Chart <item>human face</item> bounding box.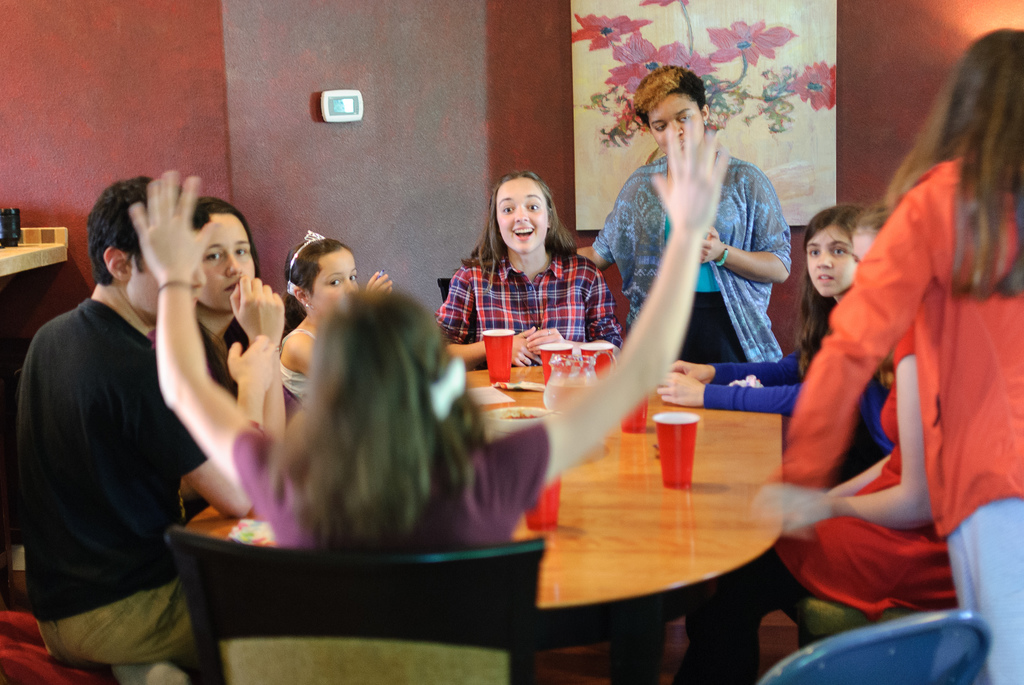
Charted: bbox=[306, 243, 358, 319].
